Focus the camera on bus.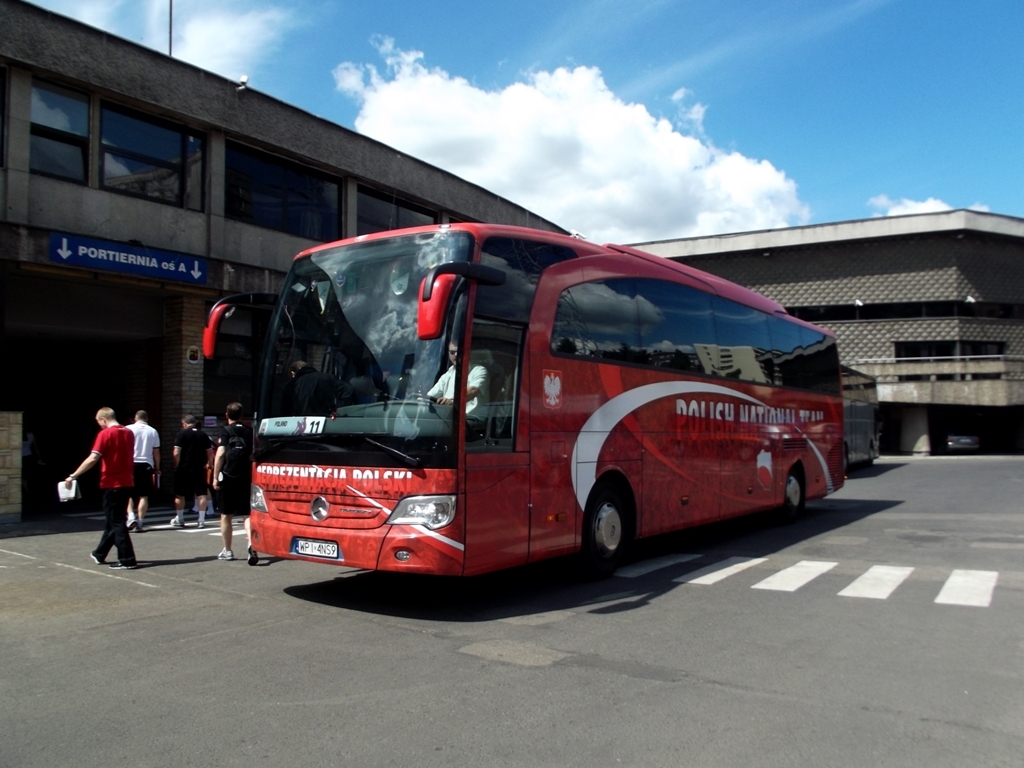
Focus region: [x1=199, y1=231, x2=845, y2=584].
